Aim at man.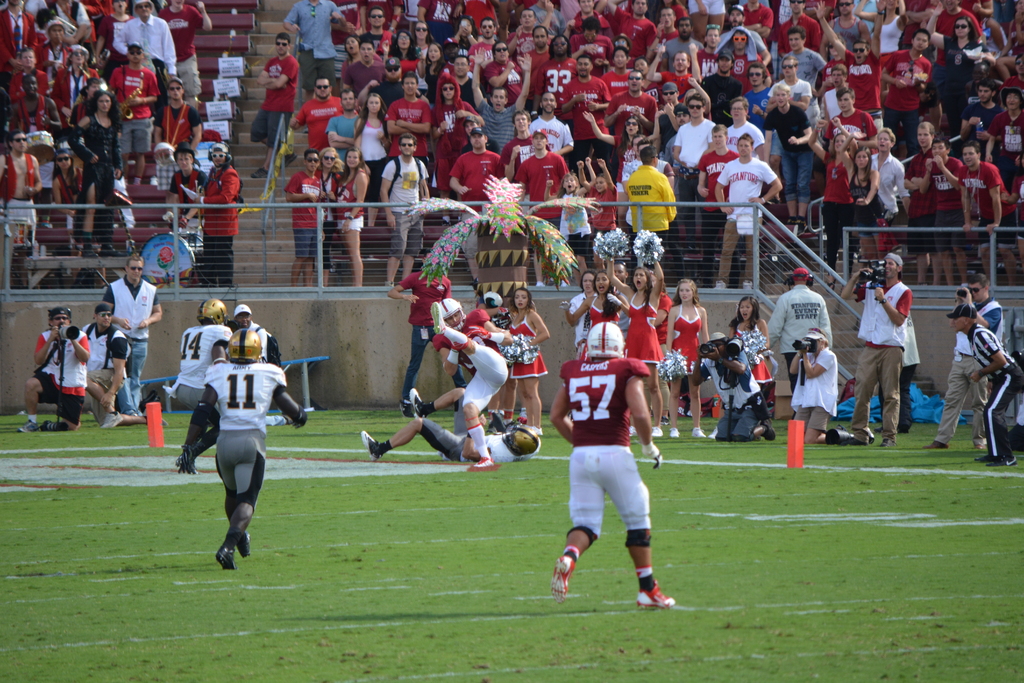
Aimed at box(961, 85, 1002, 151).
